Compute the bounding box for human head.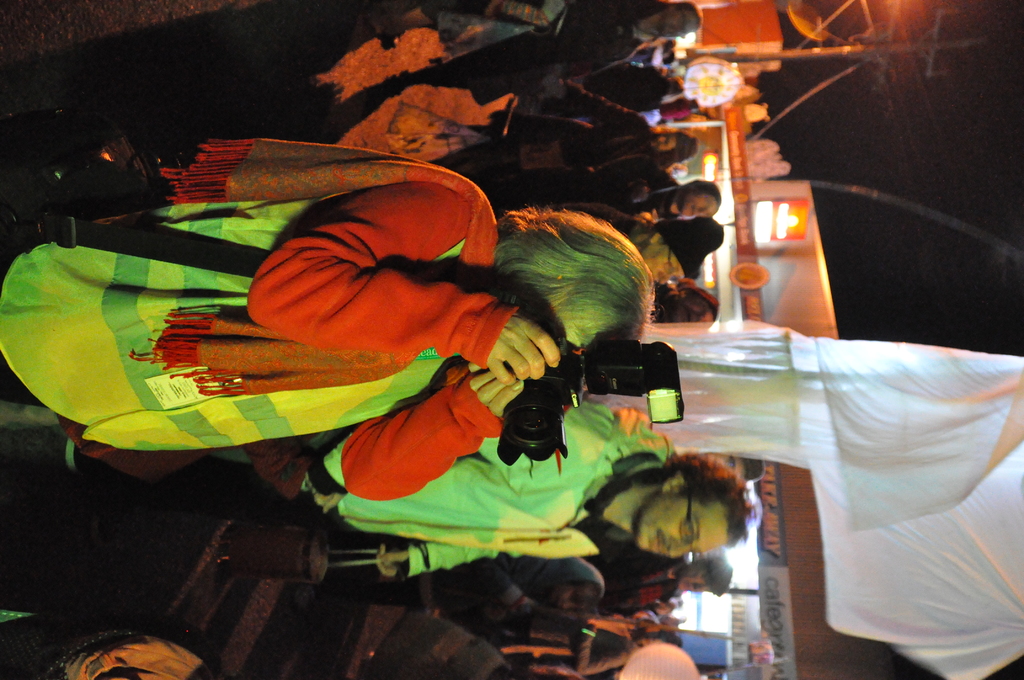
<bbox>676, 547, 732, 595</bbox>.
